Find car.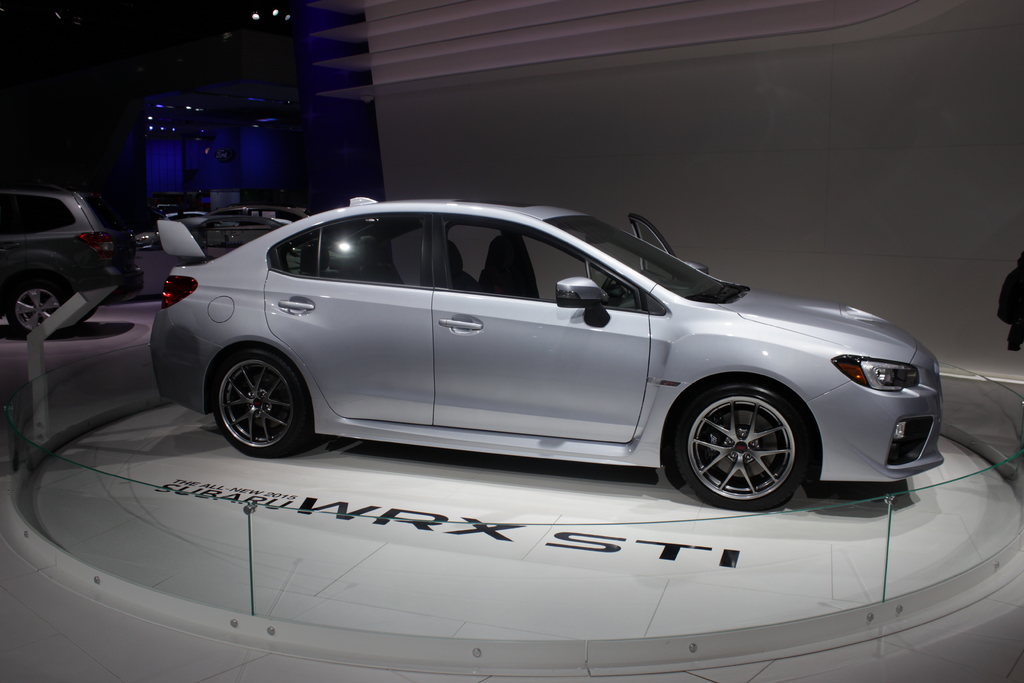
[0, 182, 141, 336].
